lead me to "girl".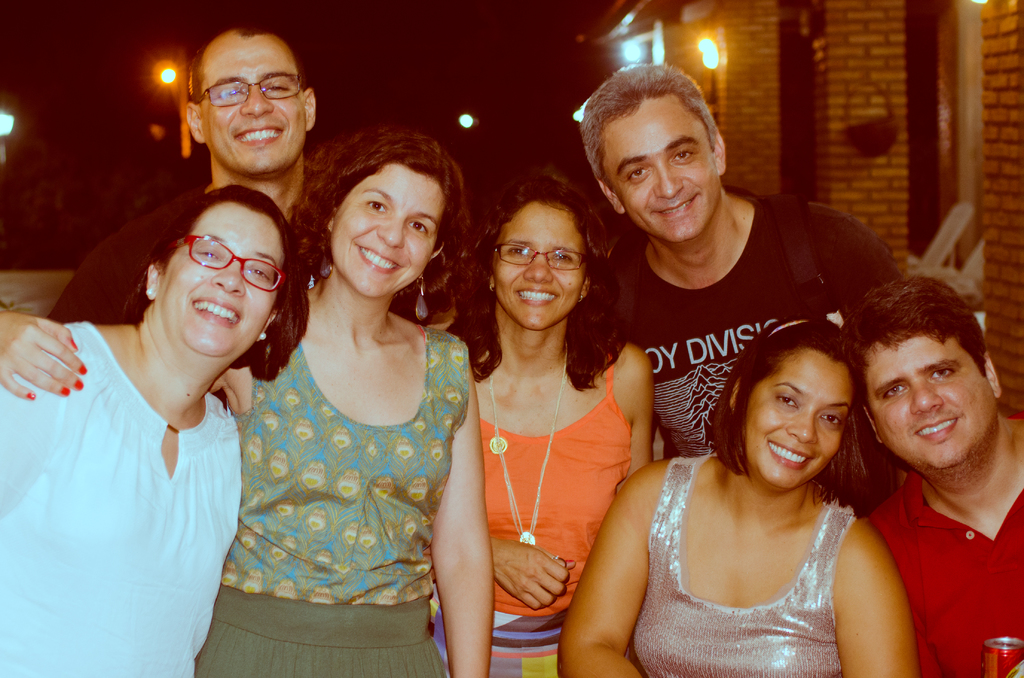
Lead to <box>557,318,909,677</box>.
